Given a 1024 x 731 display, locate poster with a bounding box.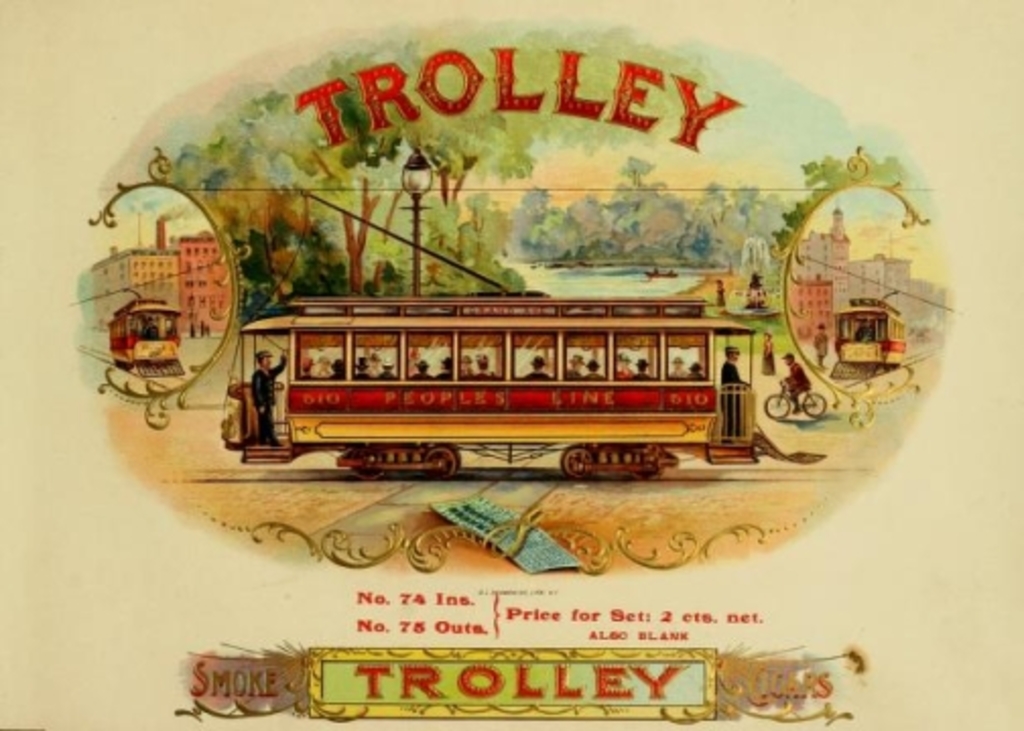
Located: 0, 0, 1022, 729.
